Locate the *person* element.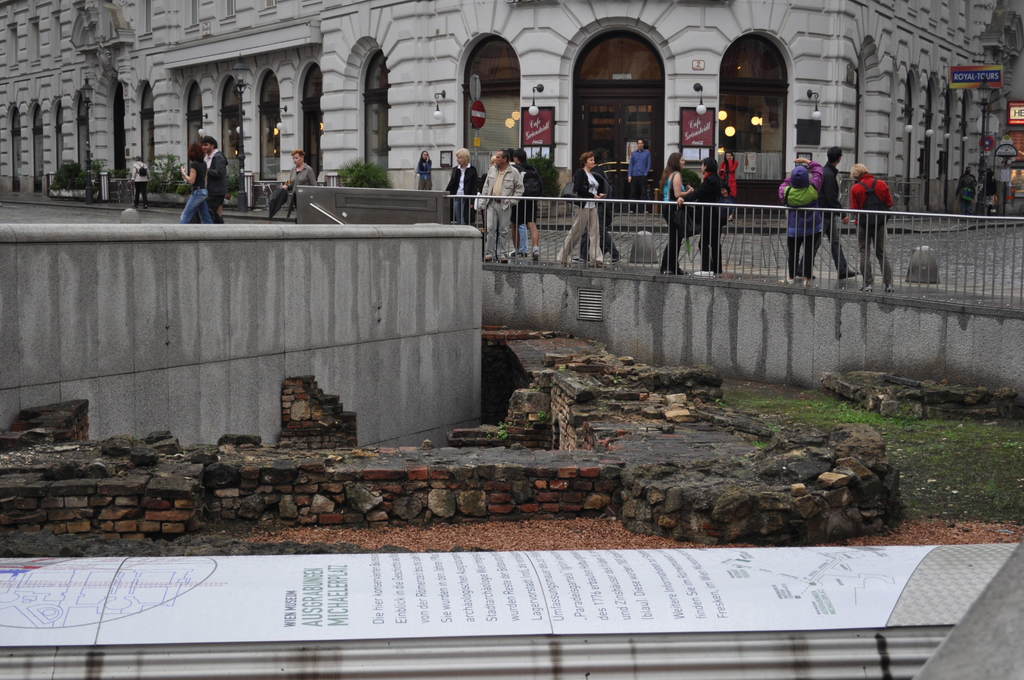
Element bbox: 625 136 650 210.
